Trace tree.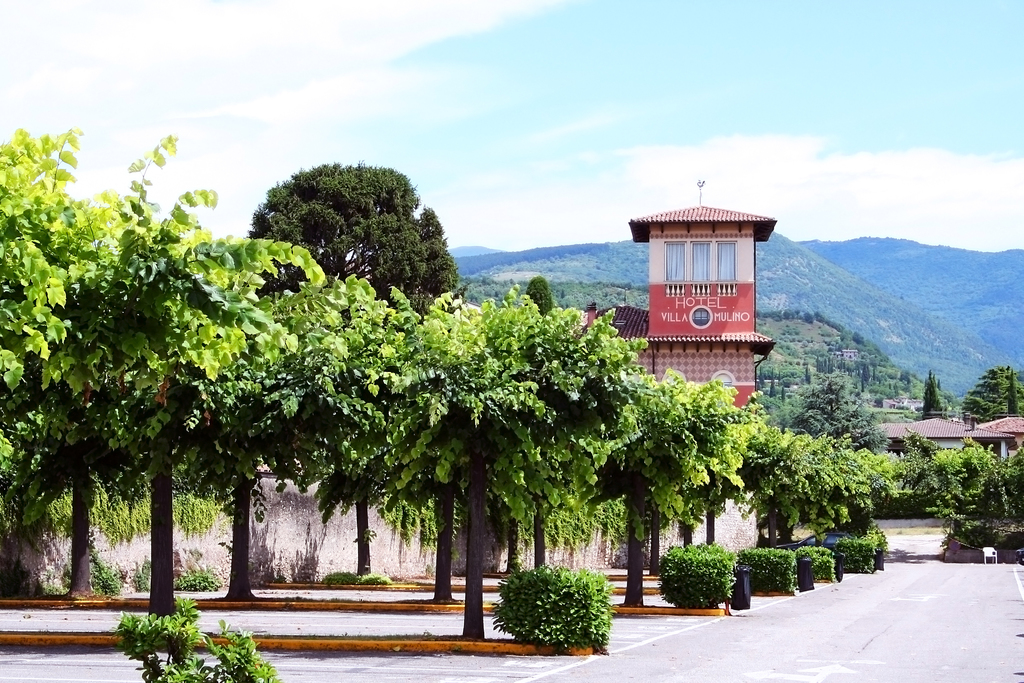
Traced to 922,372,943,420.
